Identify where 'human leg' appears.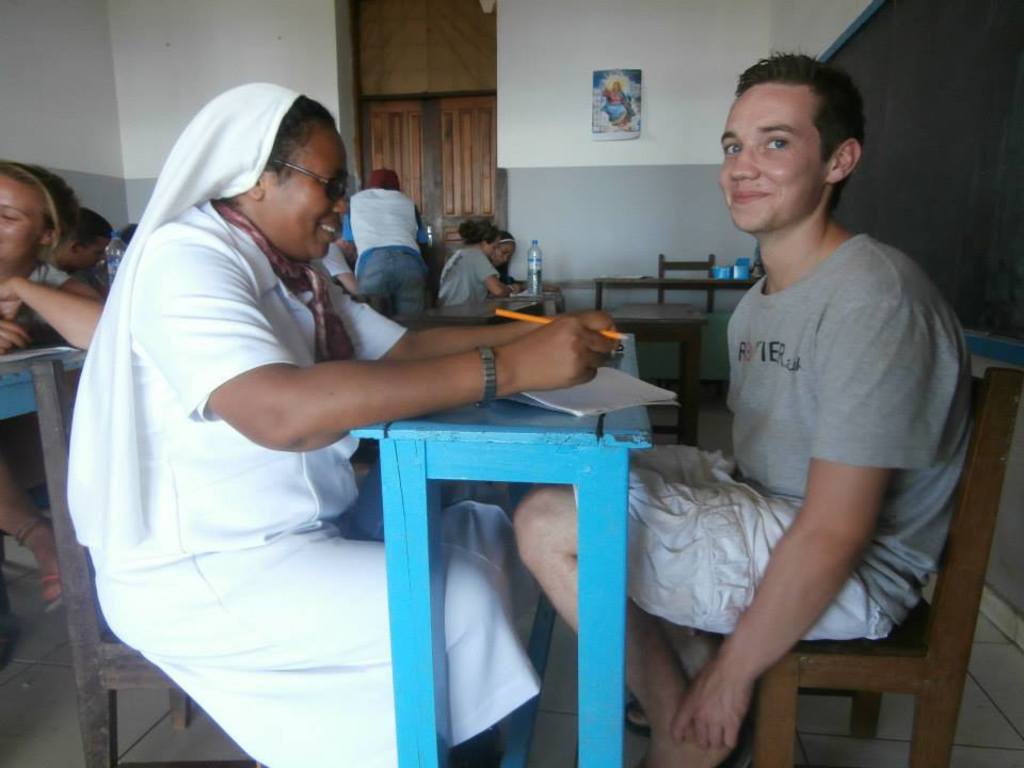
Appears at BBox(617, 439, 738, 733).
